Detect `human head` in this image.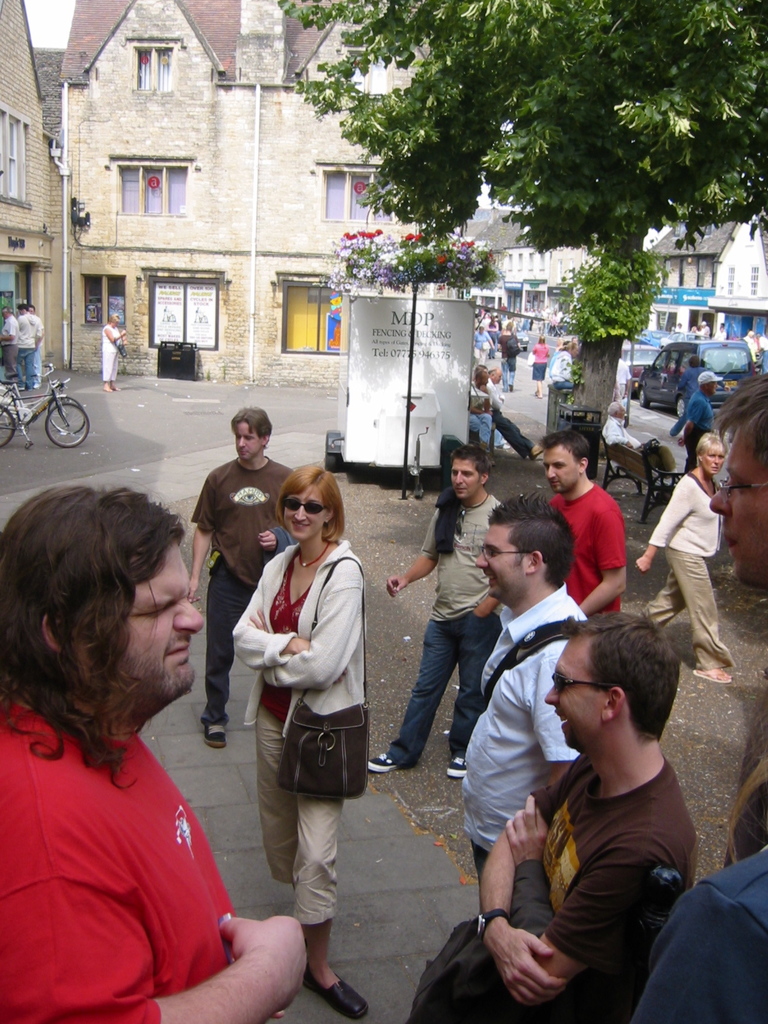
Detection: <region>538, 333, 545, 343</region>.
